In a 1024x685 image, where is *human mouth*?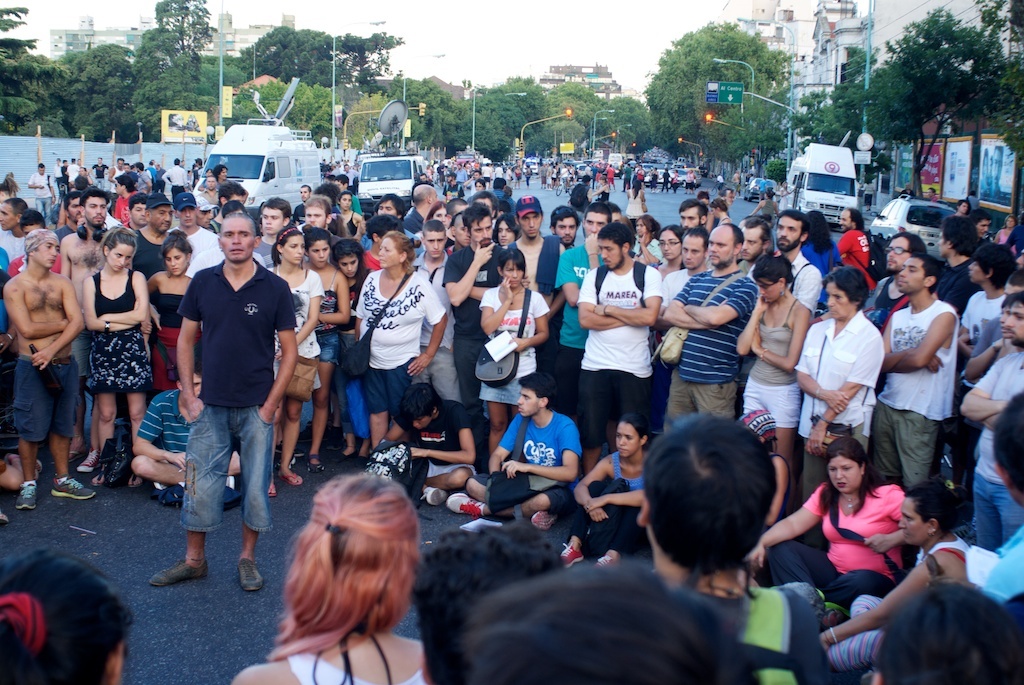
{"x1": 614, "y1": 445, "x2": 626, "y2": 453}.
